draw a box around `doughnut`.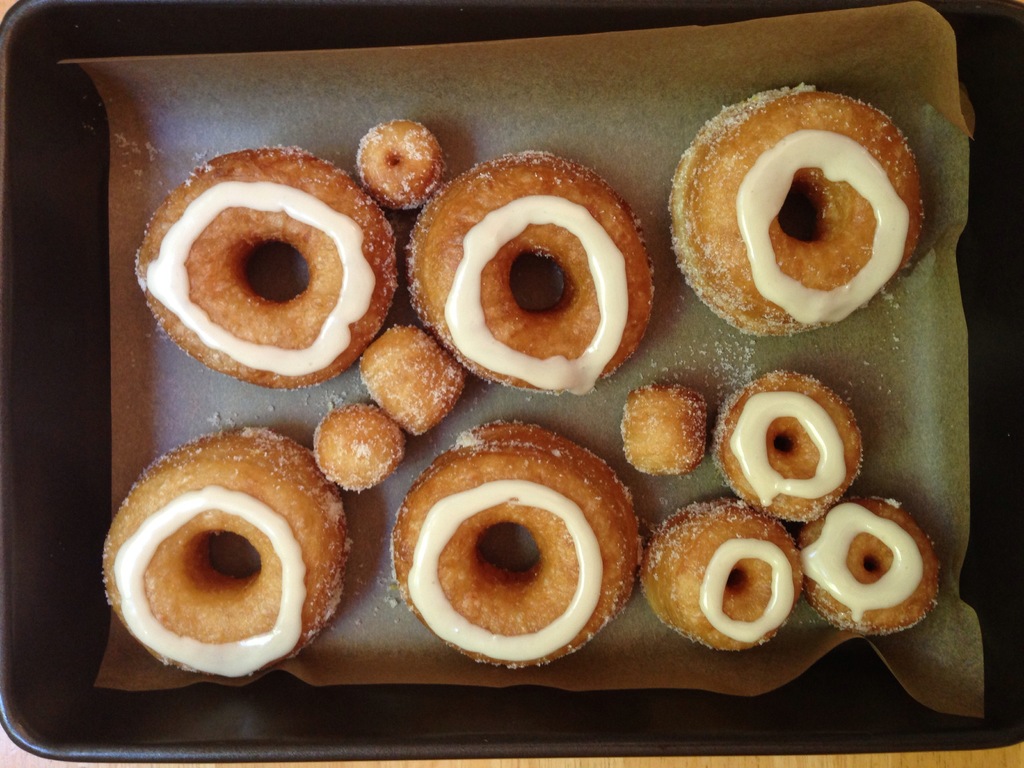
391 423 644 667.
